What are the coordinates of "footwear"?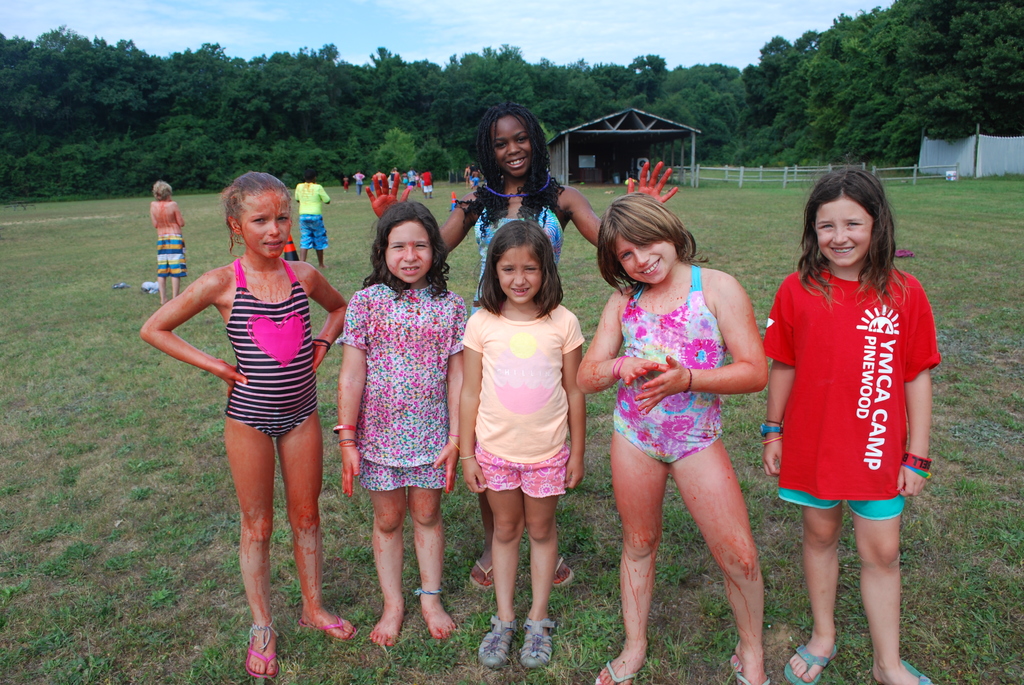
297,608,358,642.
